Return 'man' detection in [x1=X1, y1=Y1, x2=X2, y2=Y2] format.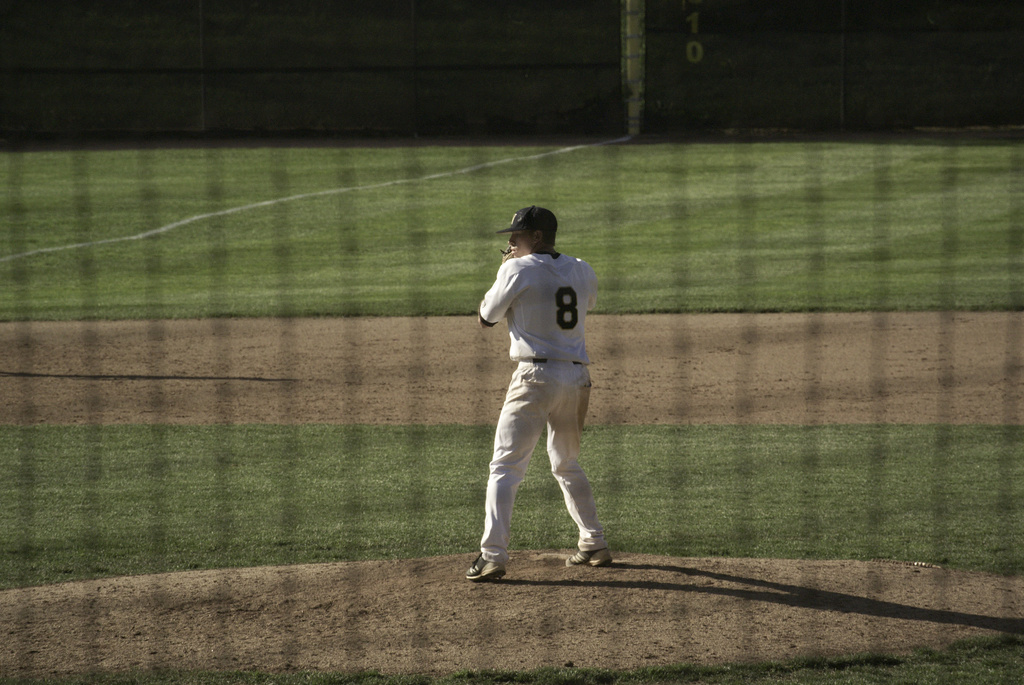
[x1=451, y1=194, x2=611, y2=588].
